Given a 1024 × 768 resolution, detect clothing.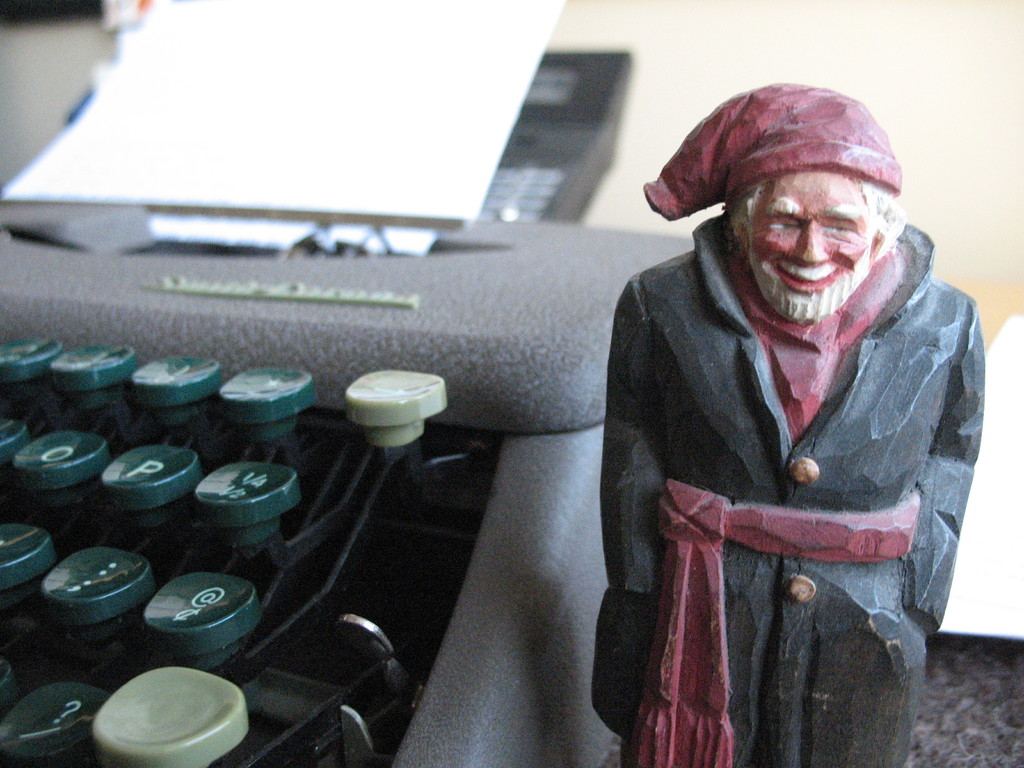
[left=602, top=197, right=979, bottom=760].
